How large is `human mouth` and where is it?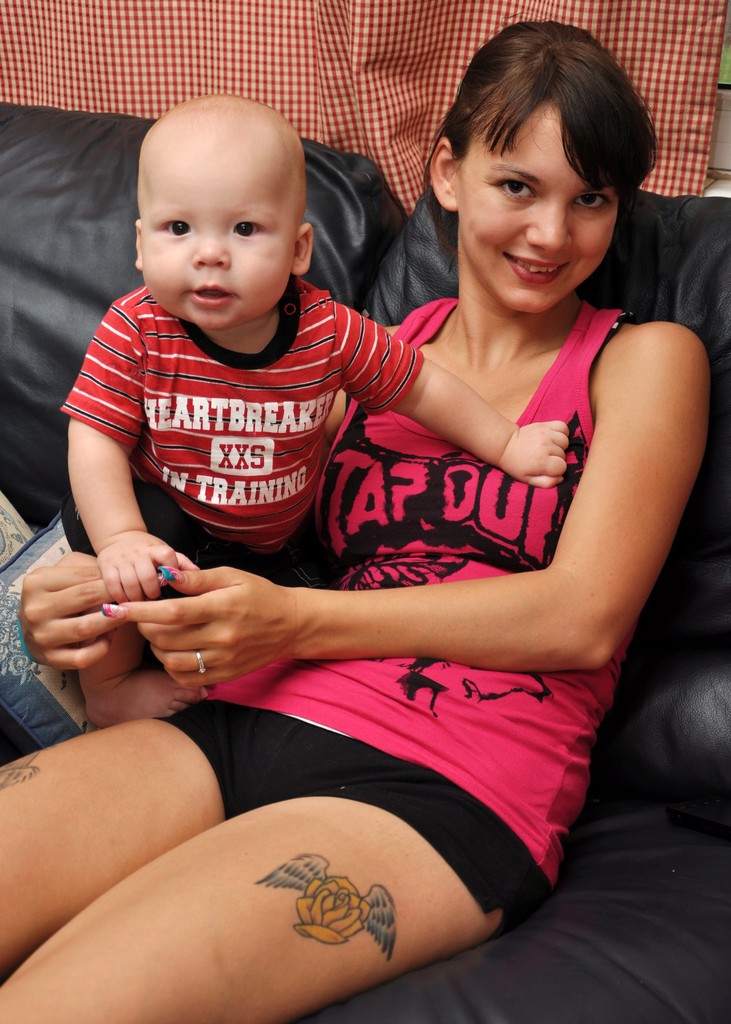
Bounding box: Rect(504, 248, 574, 293).
